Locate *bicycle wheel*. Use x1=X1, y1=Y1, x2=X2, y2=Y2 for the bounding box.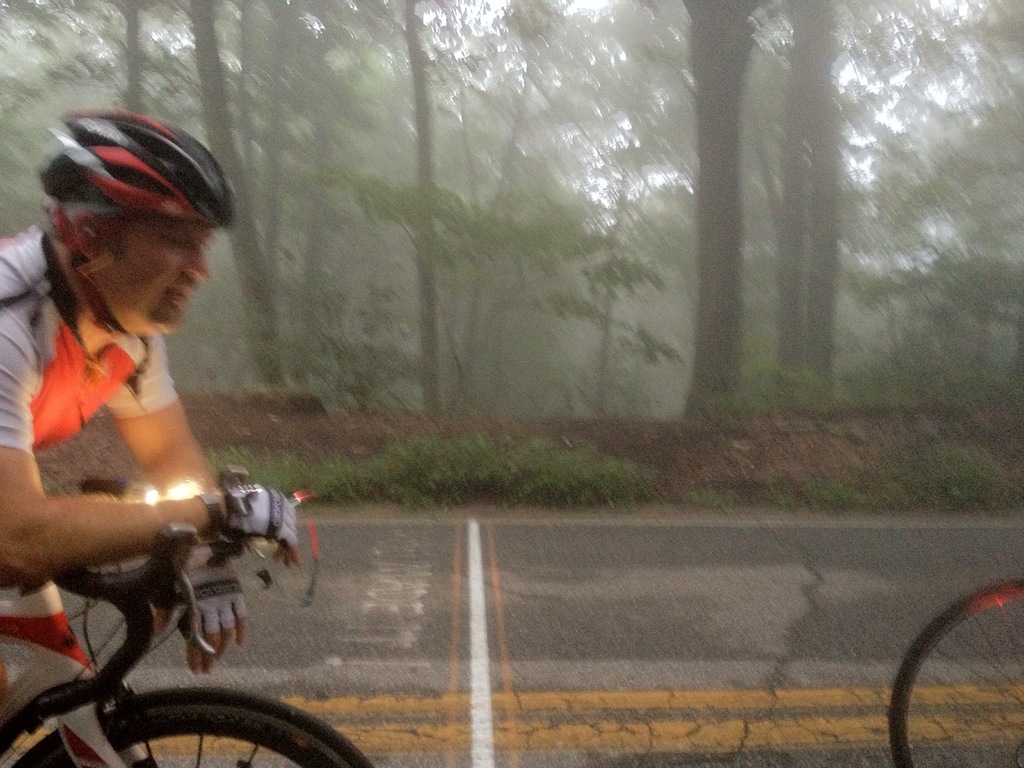
x1=870, y1=566, x2=1009, y2=762.
